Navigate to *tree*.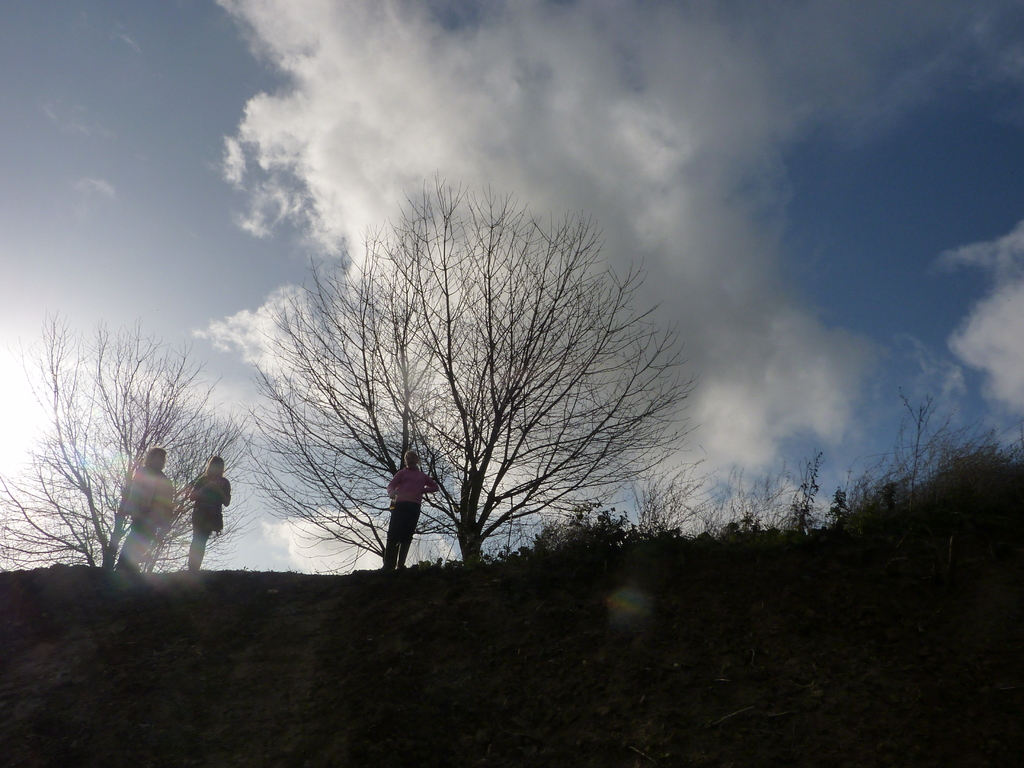
Navigation target: <bbox>253, 172, 682, 579</bbox>.
